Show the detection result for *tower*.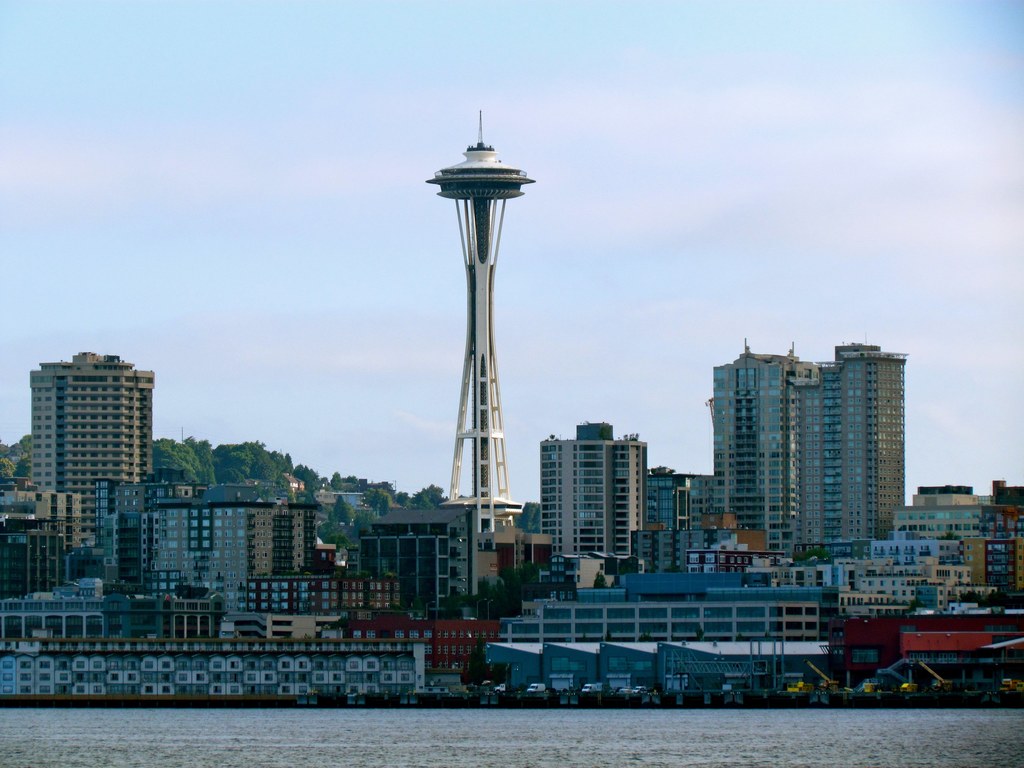
797 340 903 543.
